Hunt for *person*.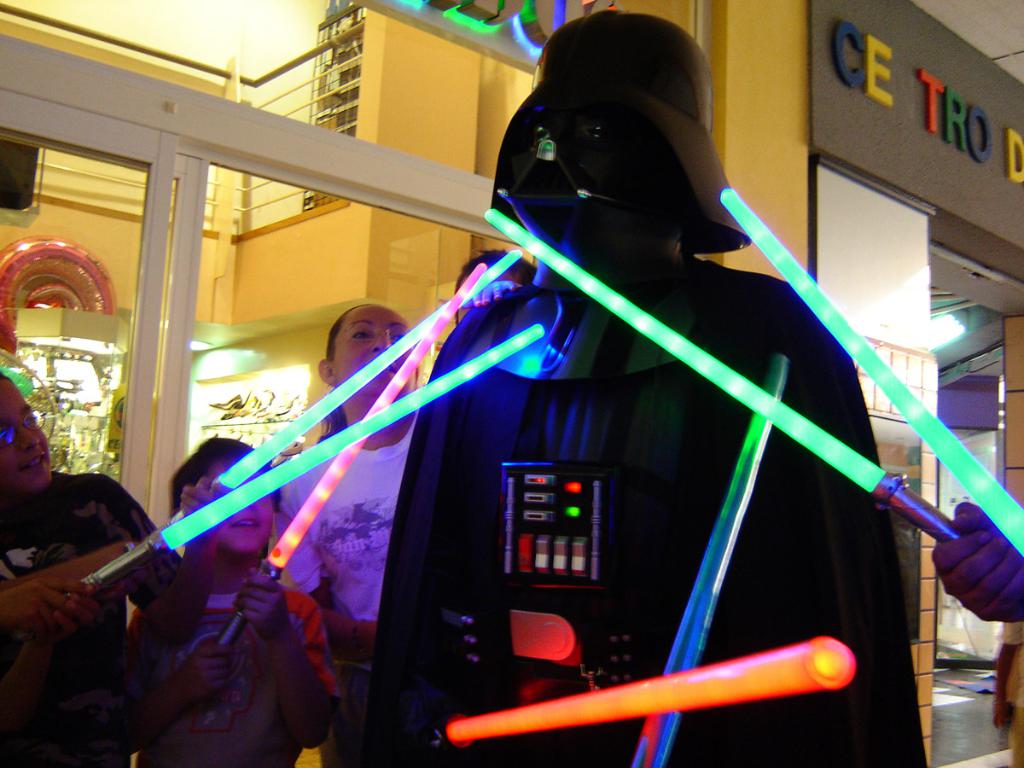
Hunted down at {"x1": 935, "y1": 501, "x2": 1023, "y2": 633}.
